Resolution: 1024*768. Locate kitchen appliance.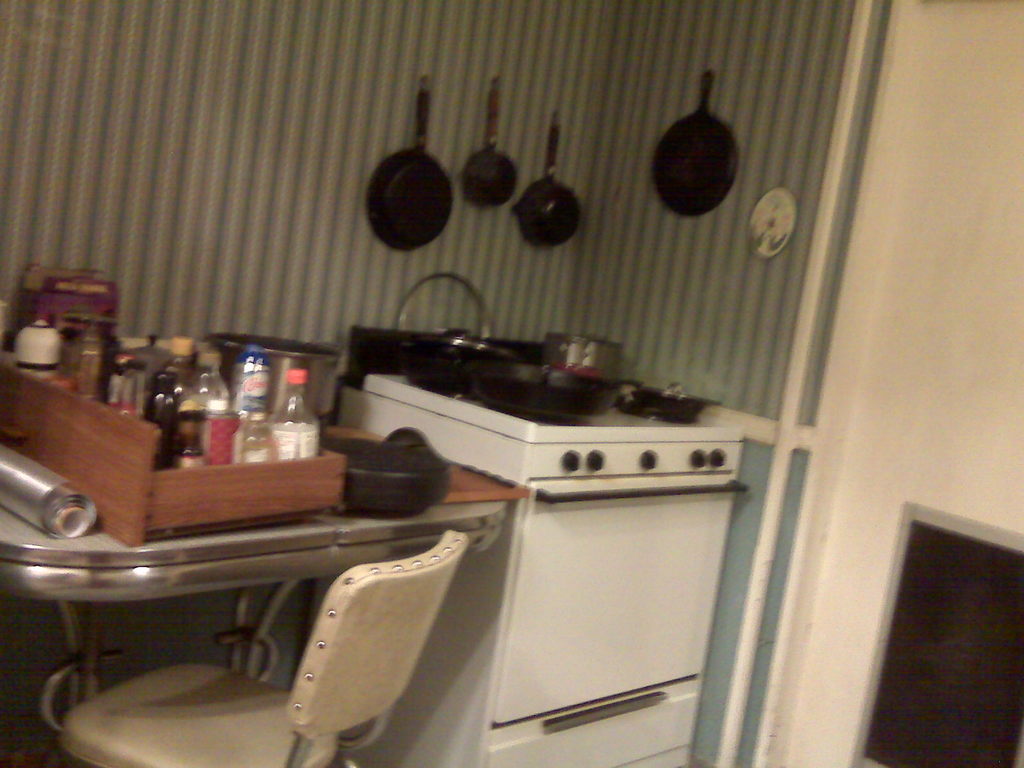
122, 359, 142, 419.
